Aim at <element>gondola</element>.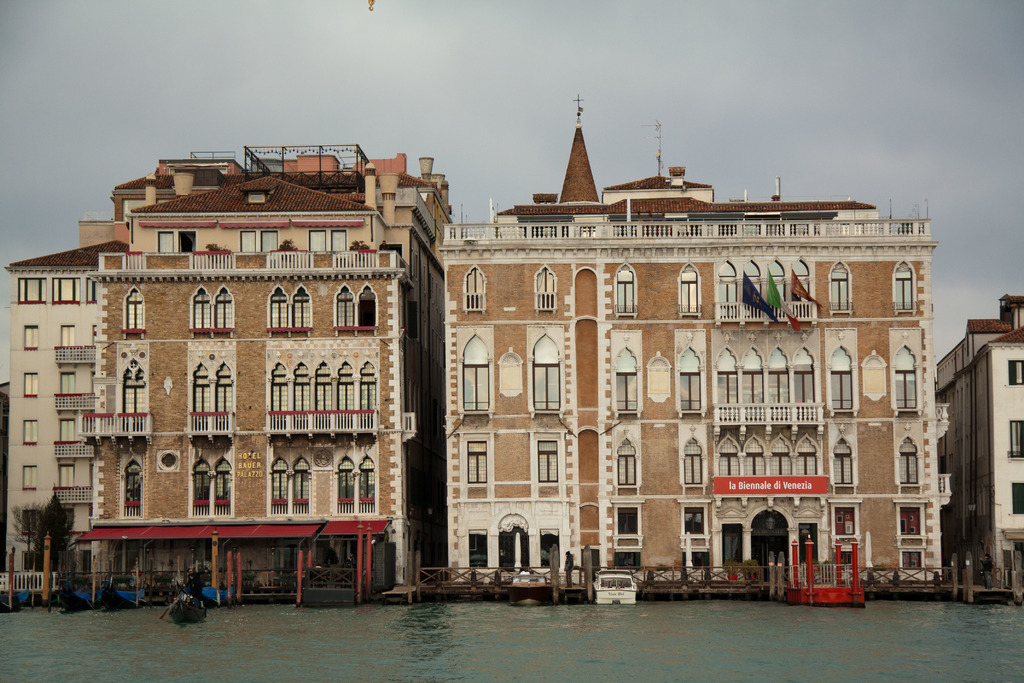
Aimed at bbox=[92, 559, 155, 613].
